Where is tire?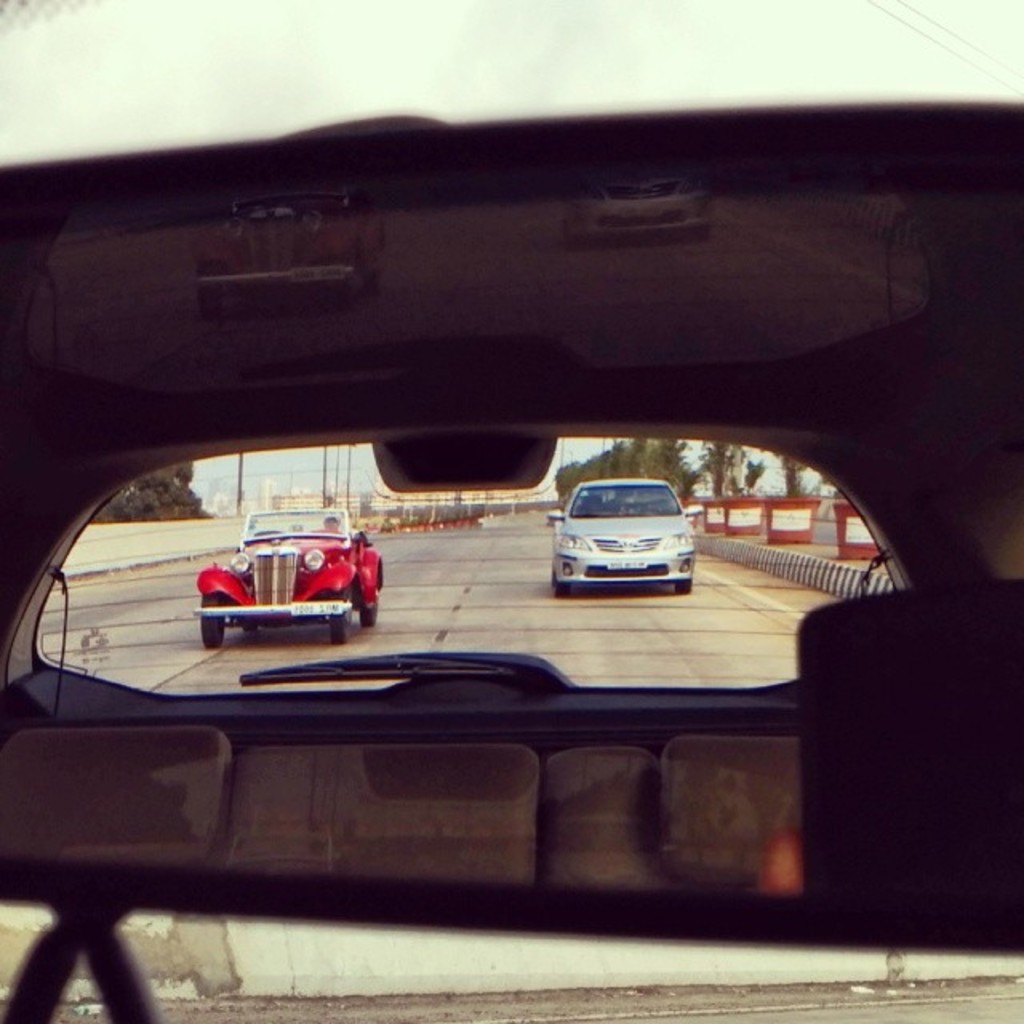
[x1=358, y1=582, x2=381, y2=629].
